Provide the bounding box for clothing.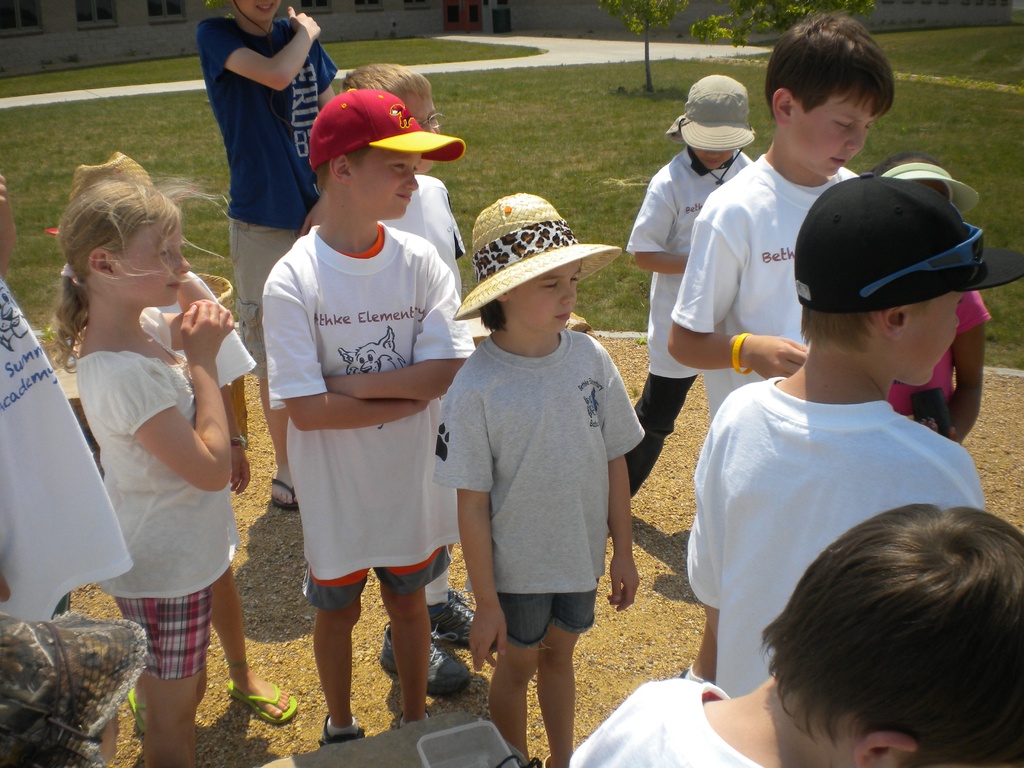
Rect(566, 679, 756, 767).
